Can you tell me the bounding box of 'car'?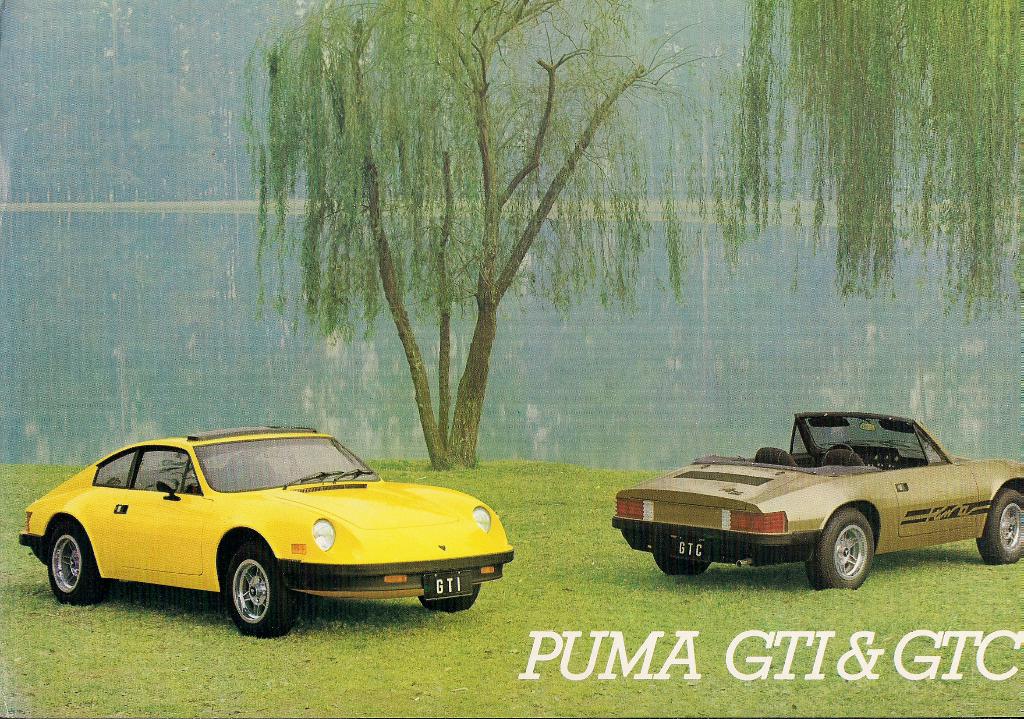
box=[13, 426, 525, 639].
